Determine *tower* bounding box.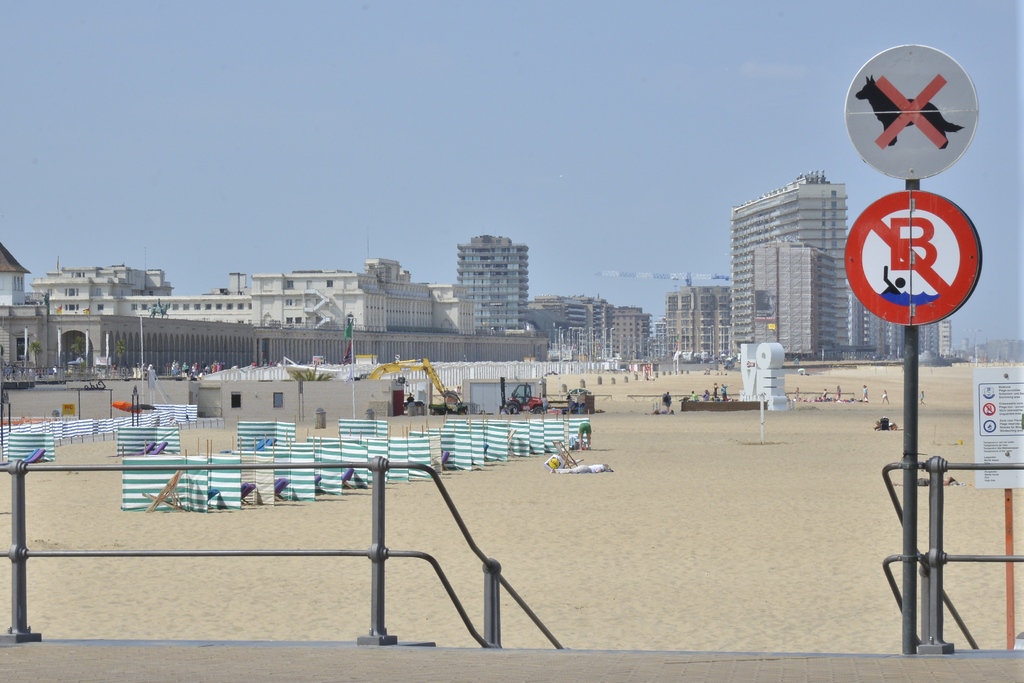
Determined: rect(458, 226, 527, 344).
